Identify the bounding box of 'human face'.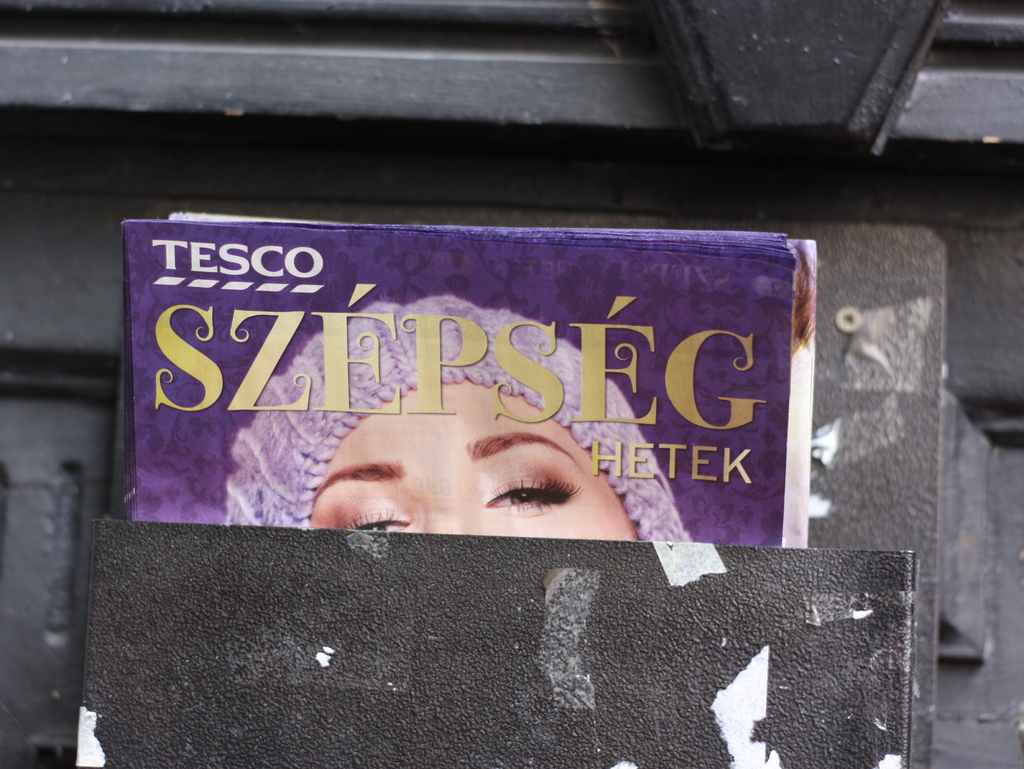
crop(306, 379, 637, 544).
